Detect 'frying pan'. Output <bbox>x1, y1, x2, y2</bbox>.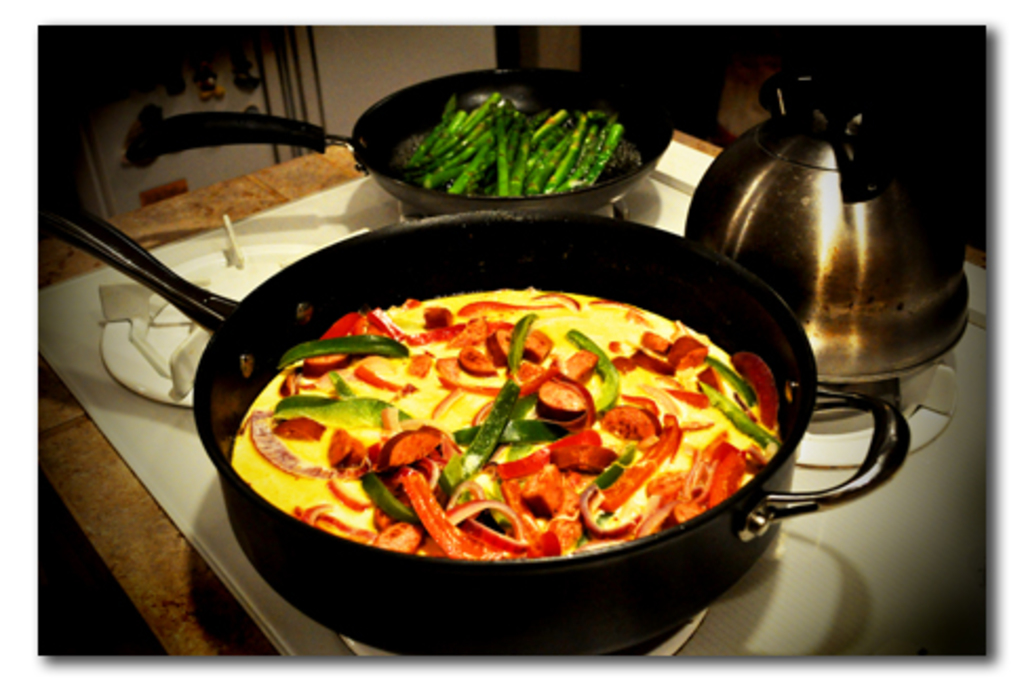
<bbox>122, 65, 676, 219</bbox>.
